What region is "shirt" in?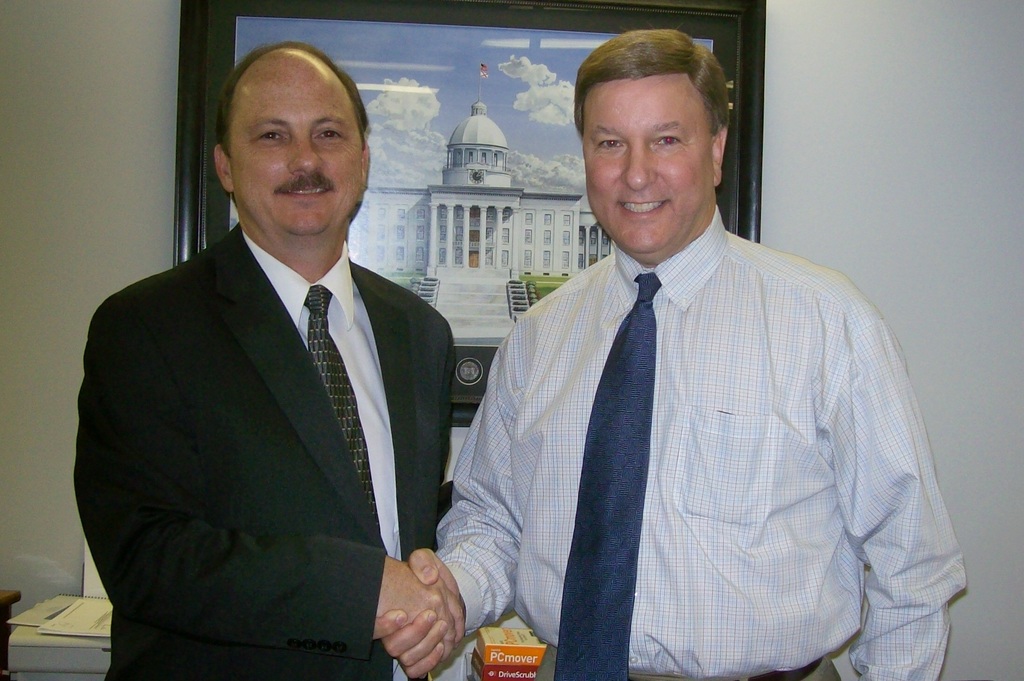
x1=433 y1=204 x2=969 y2=677.
